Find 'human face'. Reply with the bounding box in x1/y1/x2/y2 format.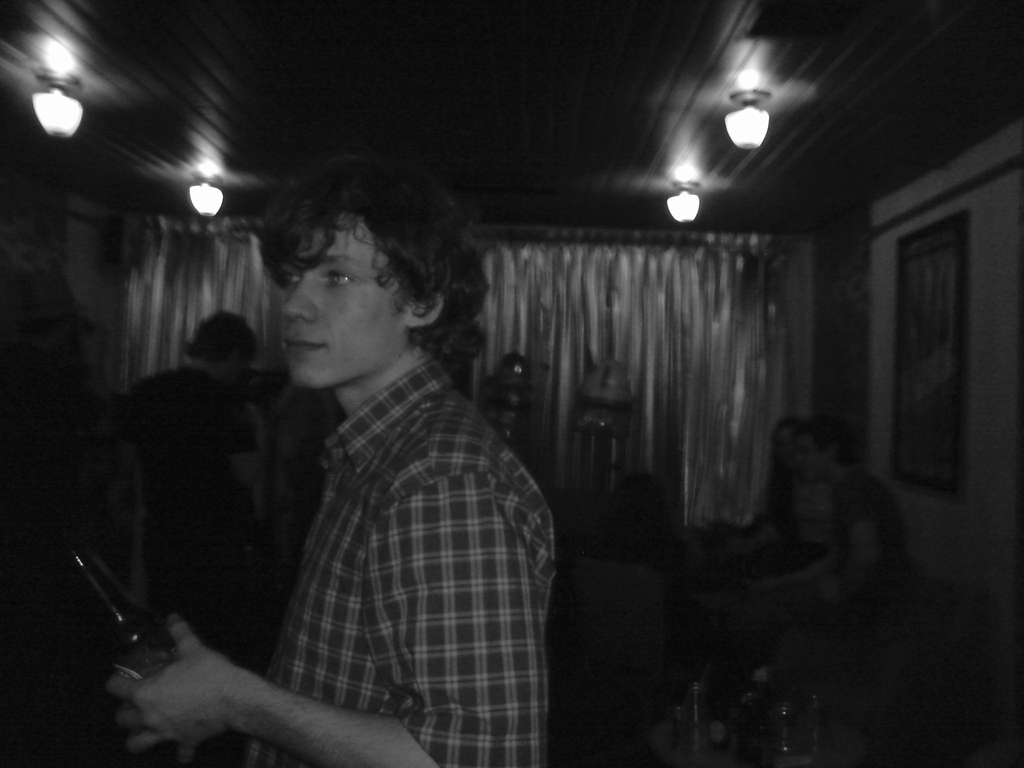
797/431/826/484.
